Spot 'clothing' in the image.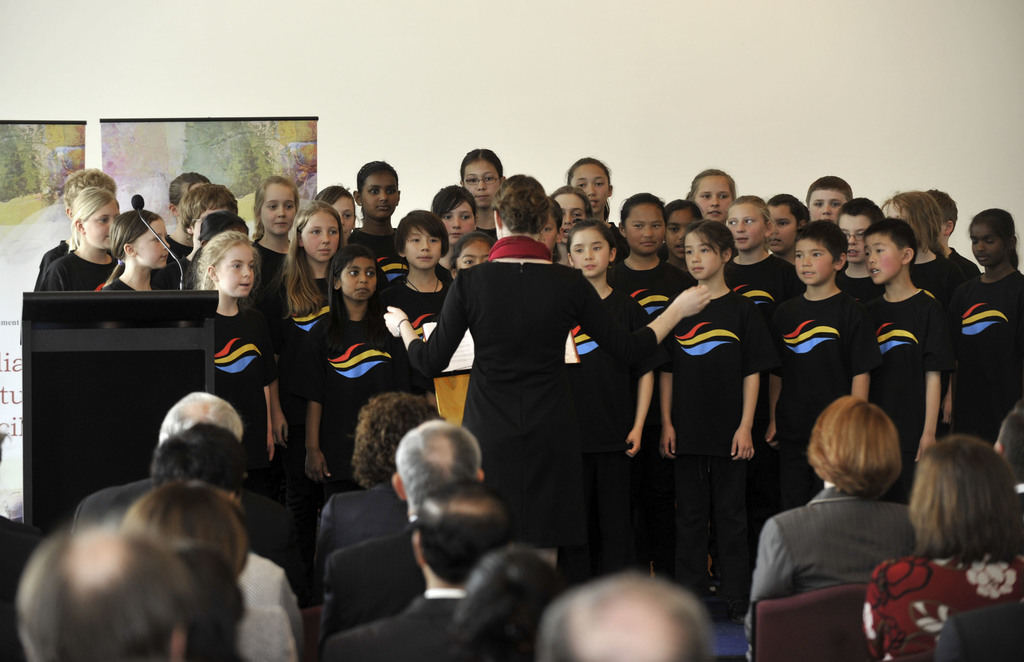
'clothing' found at pyautogui.locateOnScreen(400, 257, 664, 544).
